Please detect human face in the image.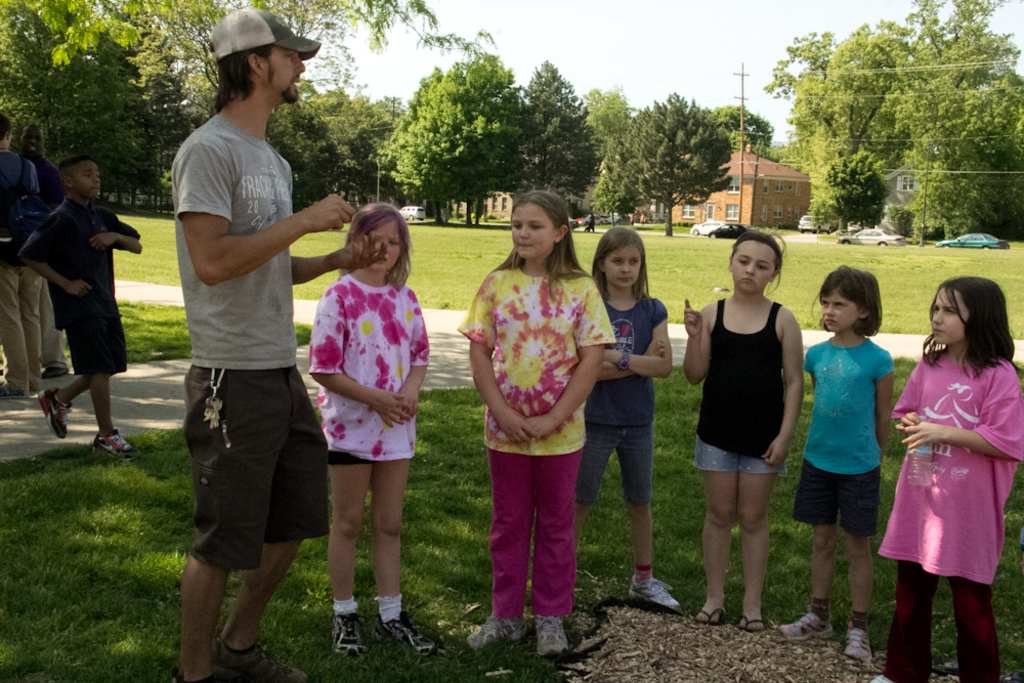
<bbox>930, 287, 971, 344</bbox>.
